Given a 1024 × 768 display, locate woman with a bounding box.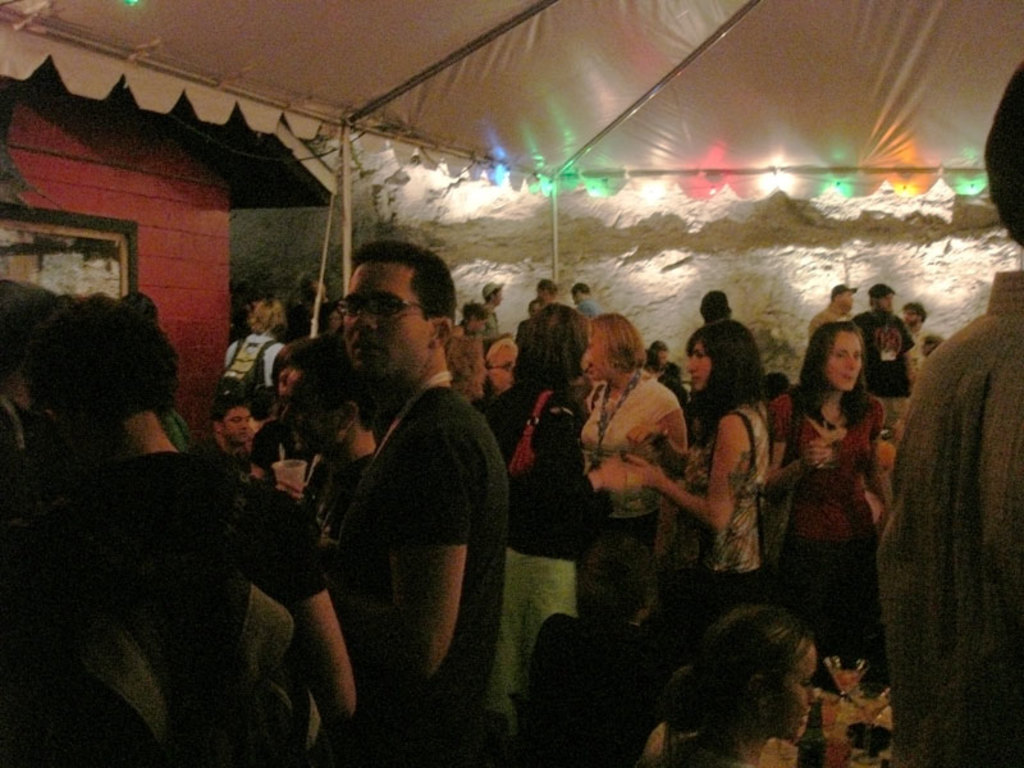
Located: {"x1": 635, "y1": 317, "x2": 769, "y2": 625}.
